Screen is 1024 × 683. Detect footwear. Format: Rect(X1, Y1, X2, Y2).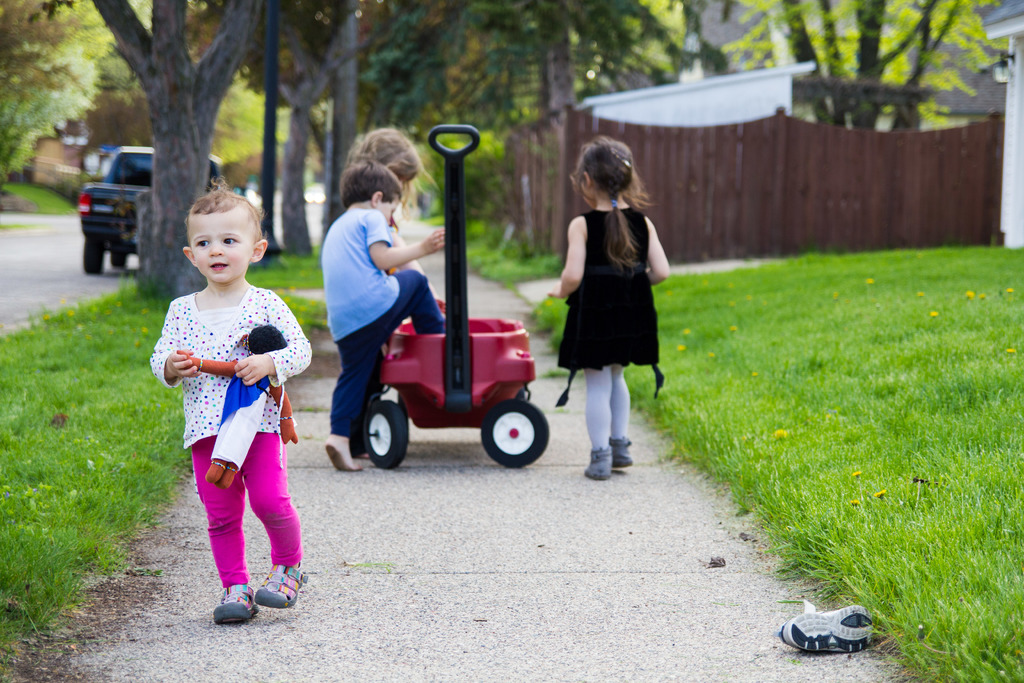
Rect(252, 556, 307, 609).
